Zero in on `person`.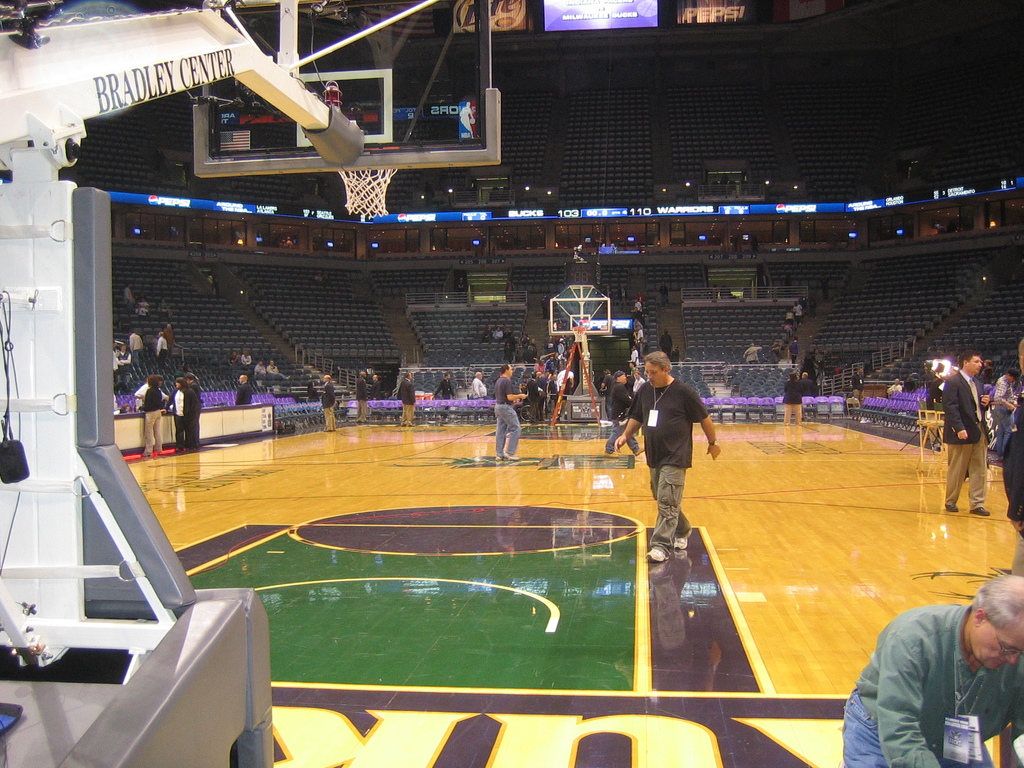
Zeroed in: (602, 369, 646, 460).
